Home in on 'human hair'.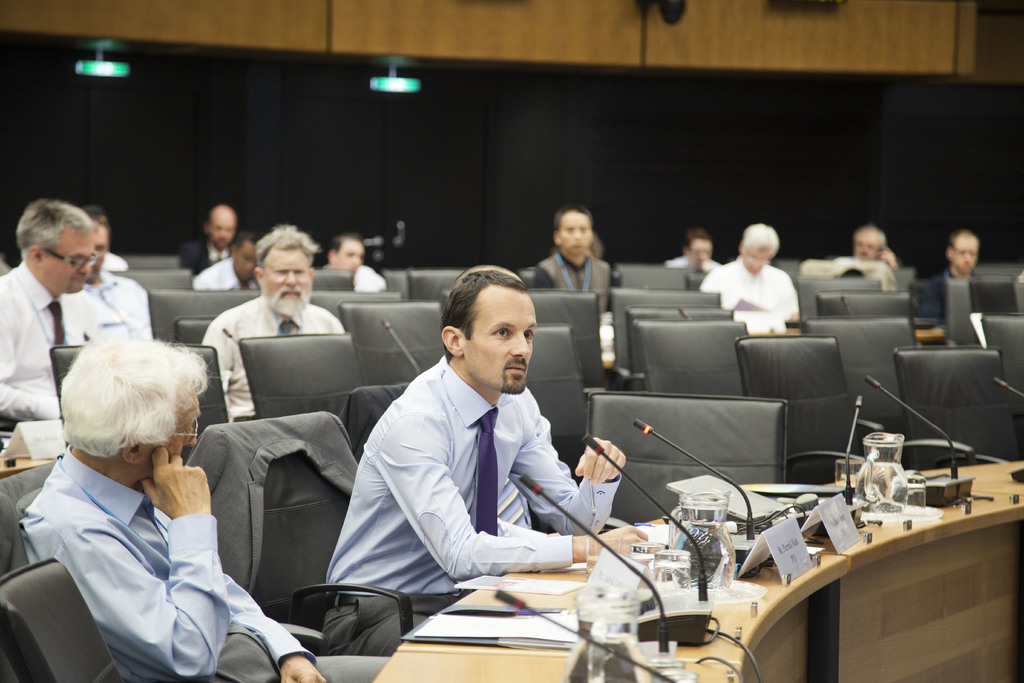
Homed in at region(550, 202, 597, 245).
